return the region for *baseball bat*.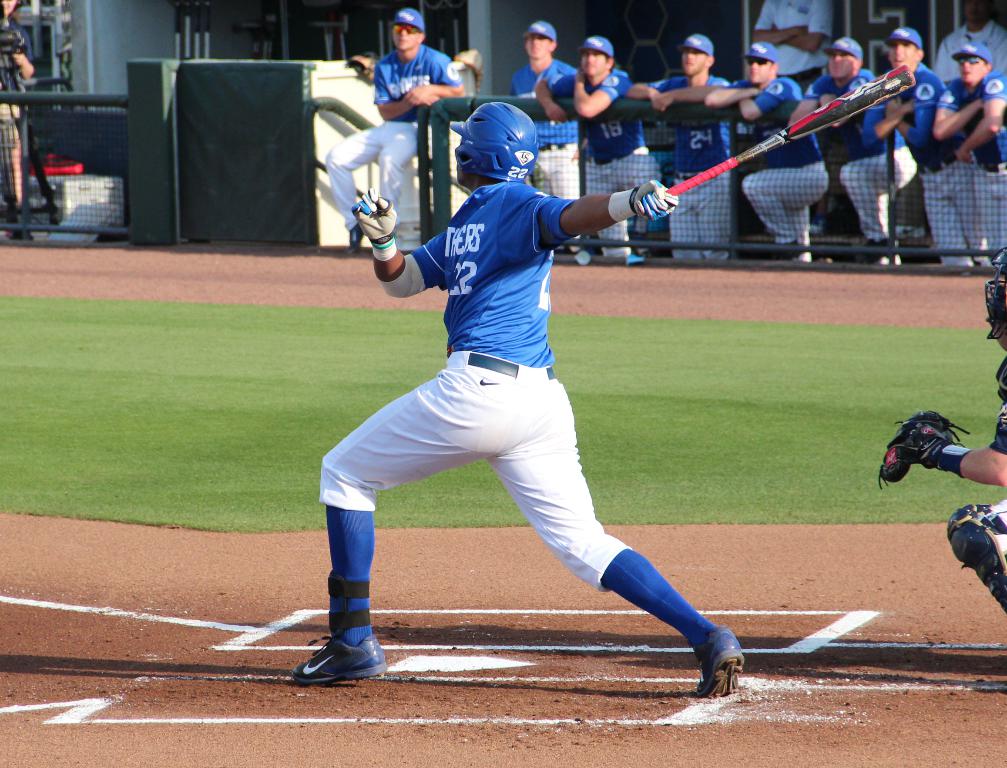
box=[636, 63, 918, 217].
